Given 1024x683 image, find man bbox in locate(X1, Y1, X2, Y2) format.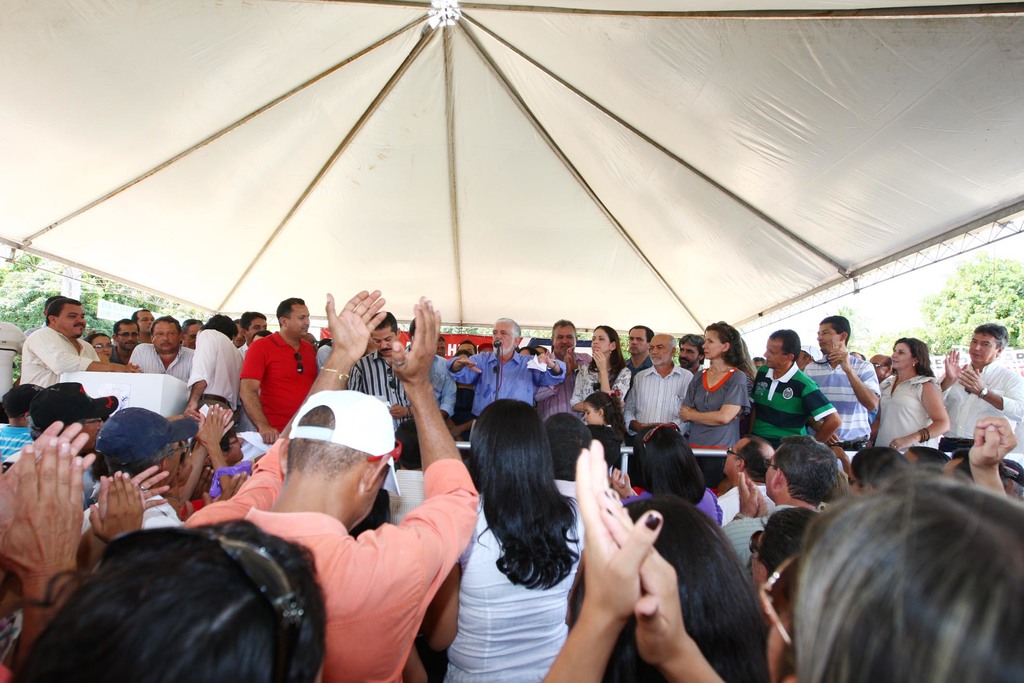
locate(454, 336, 477, 355).
